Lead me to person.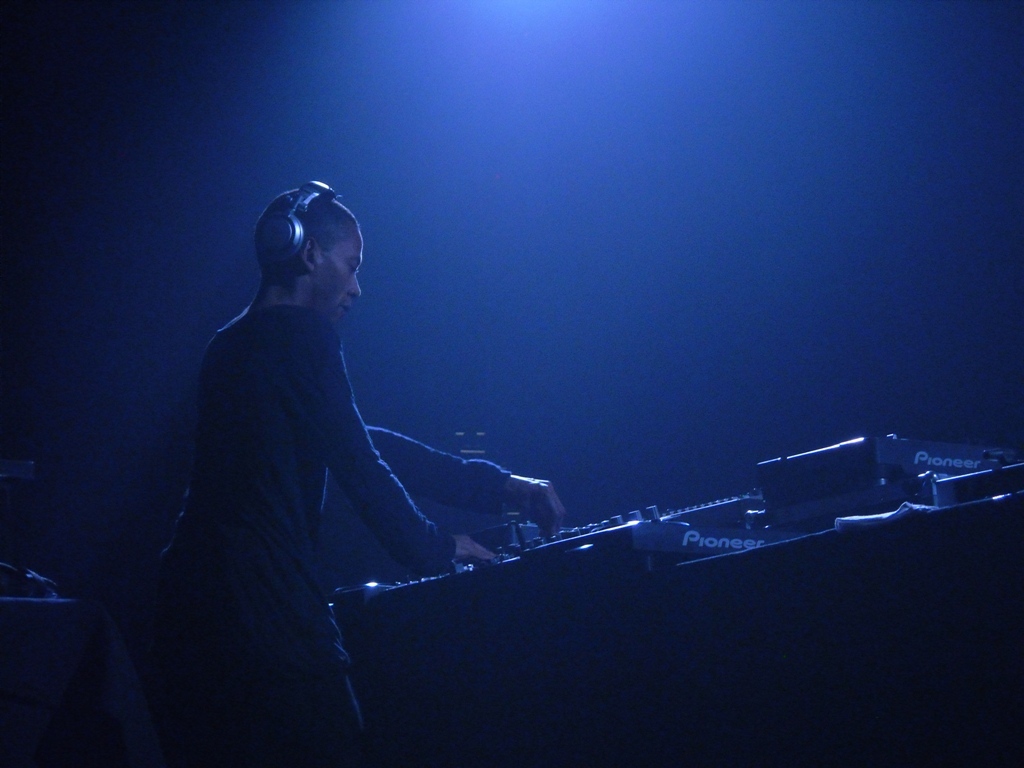
Lead to {"left": 153, "top": 183, "right": 568, "bottom": 767}.
